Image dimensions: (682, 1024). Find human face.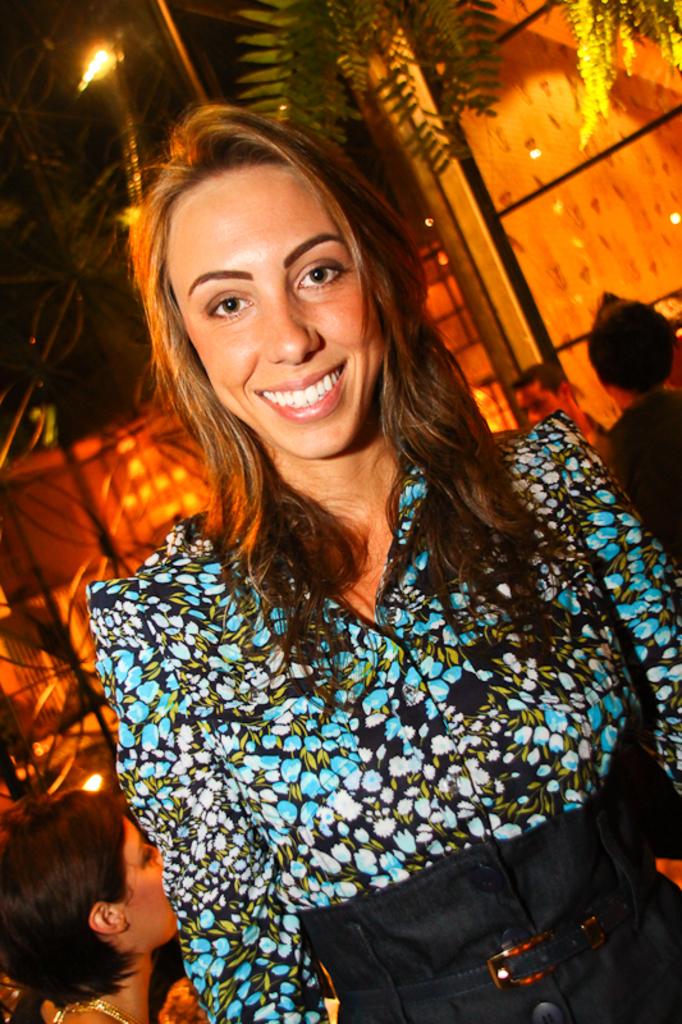
select_region(164, 170, 392, 460).
